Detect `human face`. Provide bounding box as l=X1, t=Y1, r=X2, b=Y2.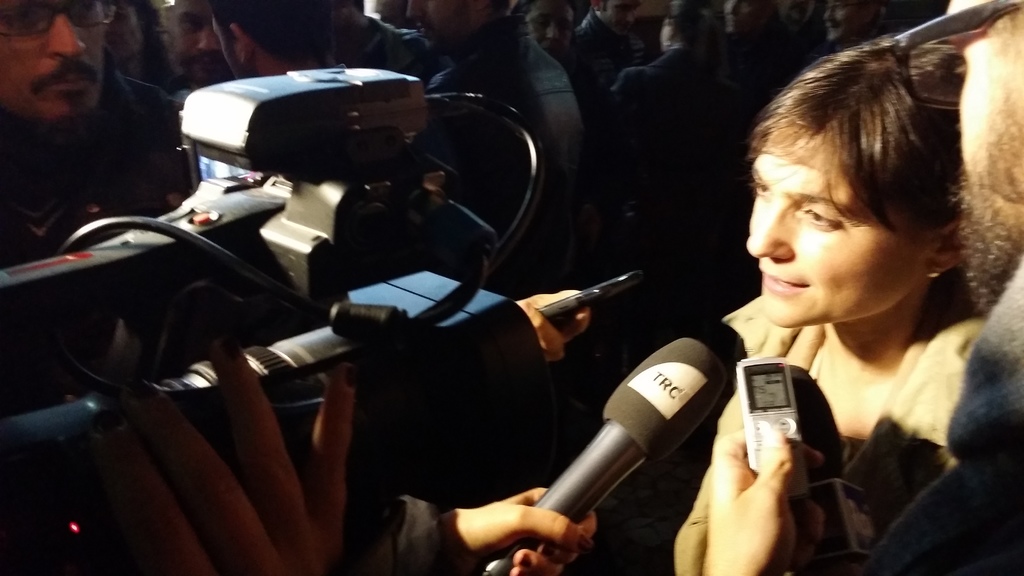
l=524, t=0, r=572, b=58.
